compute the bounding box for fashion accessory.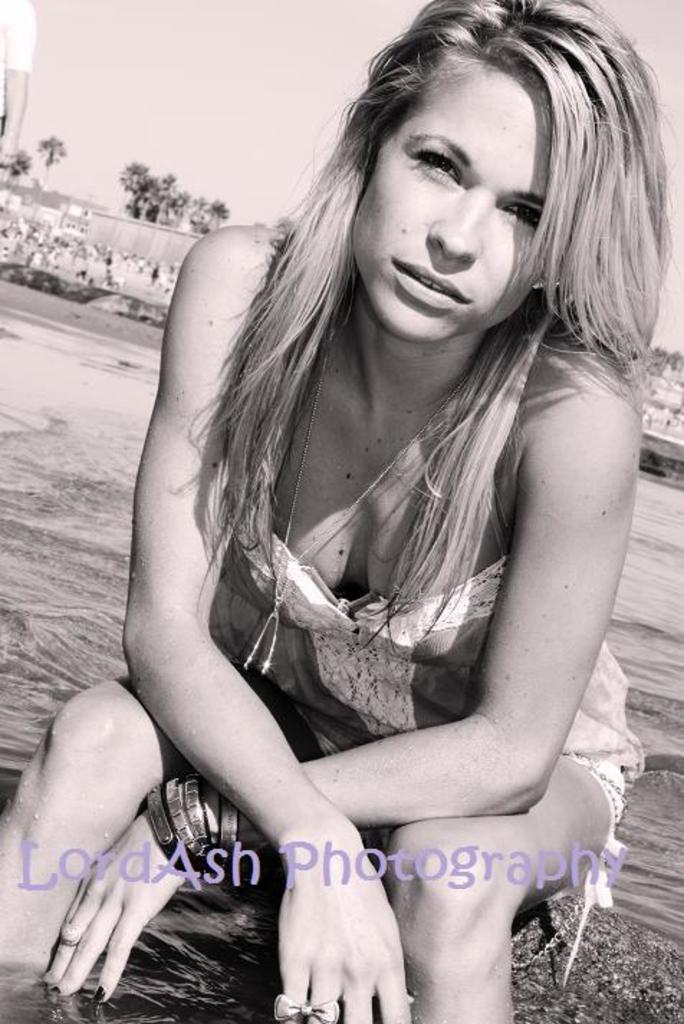
crop(272, 995, 342, 1023).
